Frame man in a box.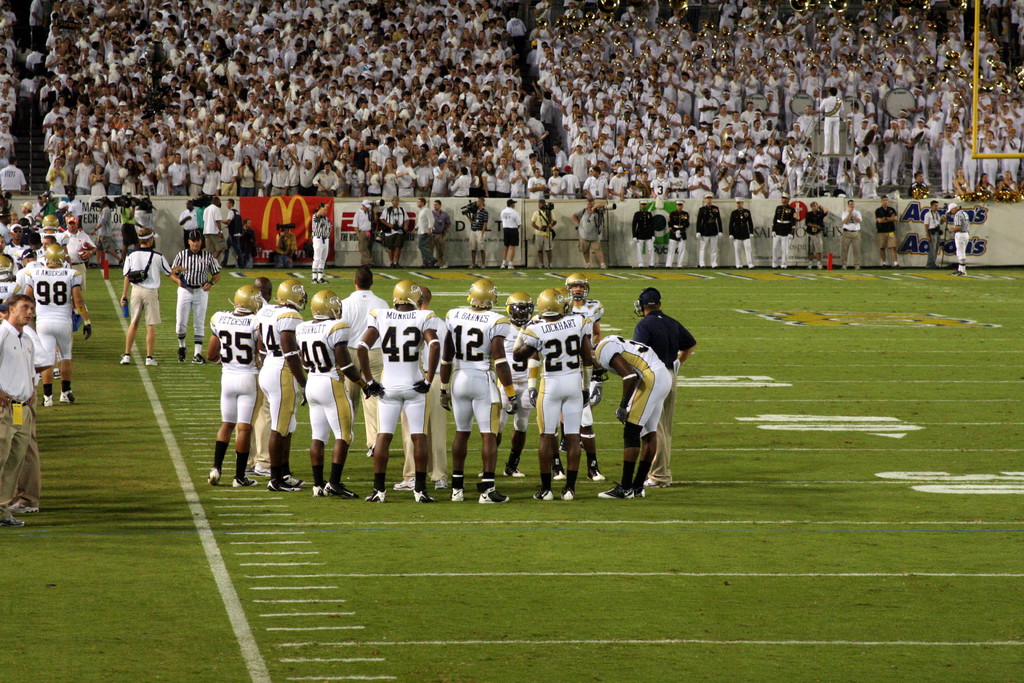
BBox(0, 294, 37, 520).
